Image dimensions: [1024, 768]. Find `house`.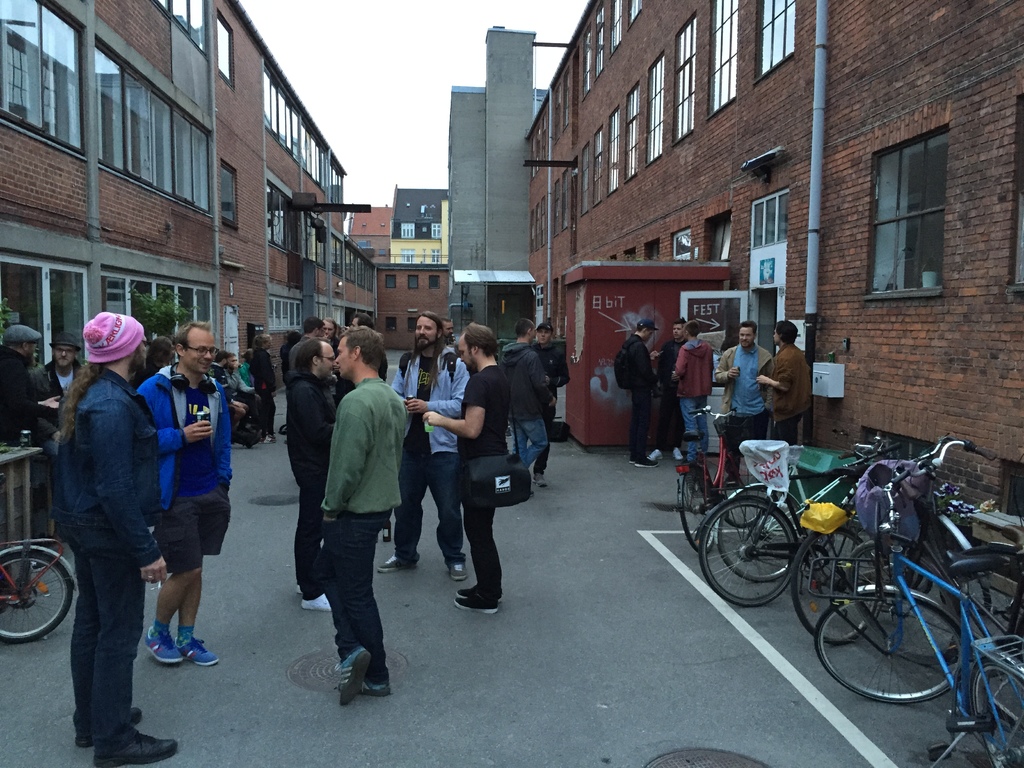
l=520, t=0, r=1023, b=590.
